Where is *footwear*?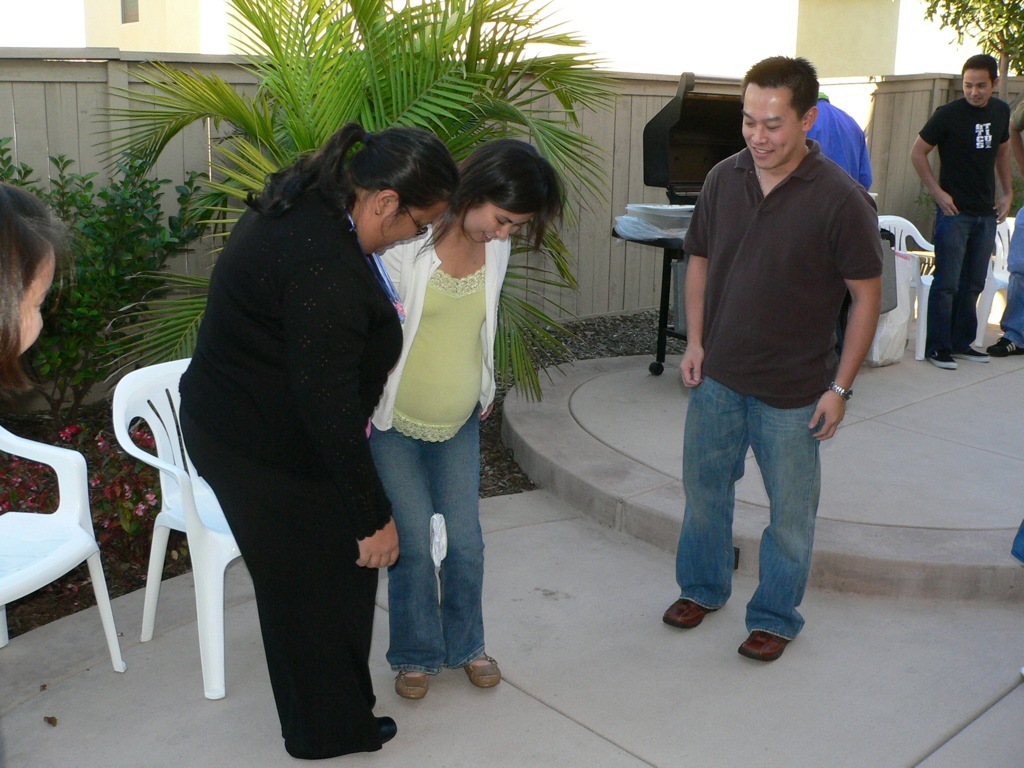
bbox=[286, 715, 399, 755].
